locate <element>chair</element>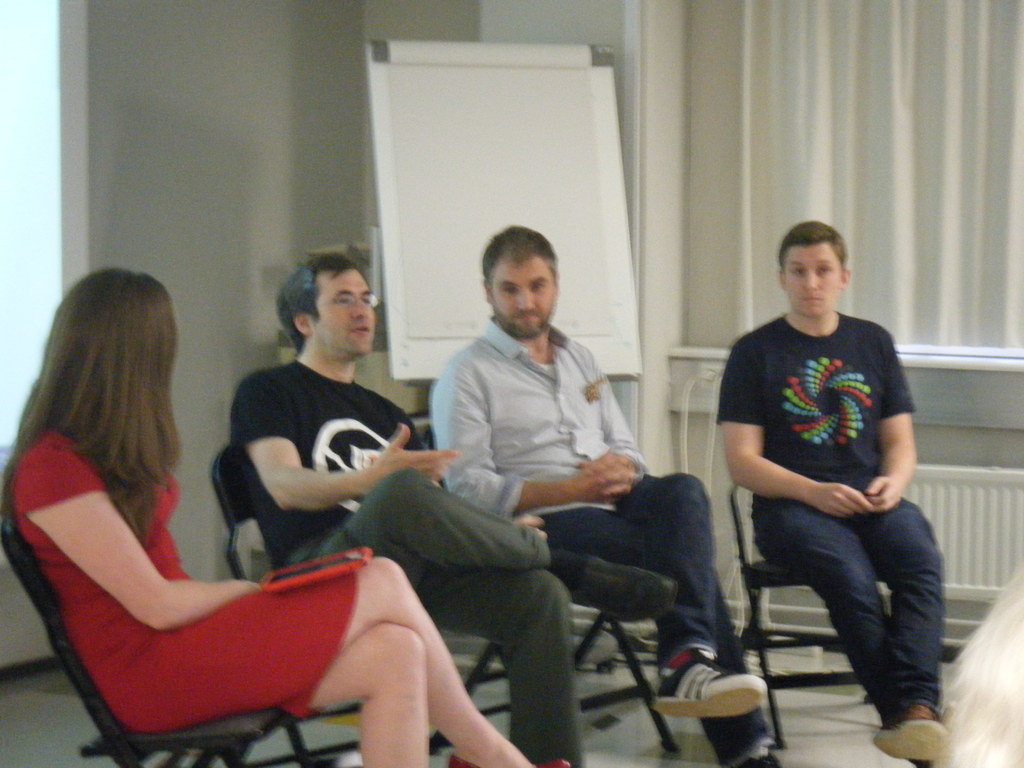
209:445:448:767
